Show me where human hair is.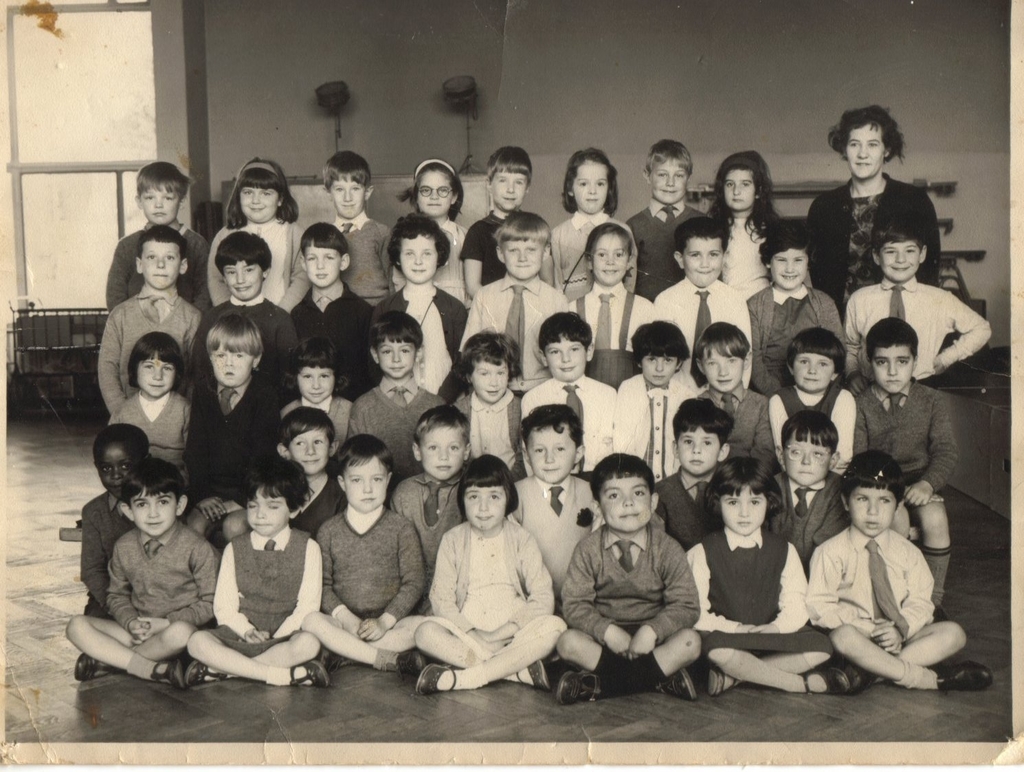
human hair is at {"x1": 539, "y1": 309, "x2": 592, "y2": 356}.
